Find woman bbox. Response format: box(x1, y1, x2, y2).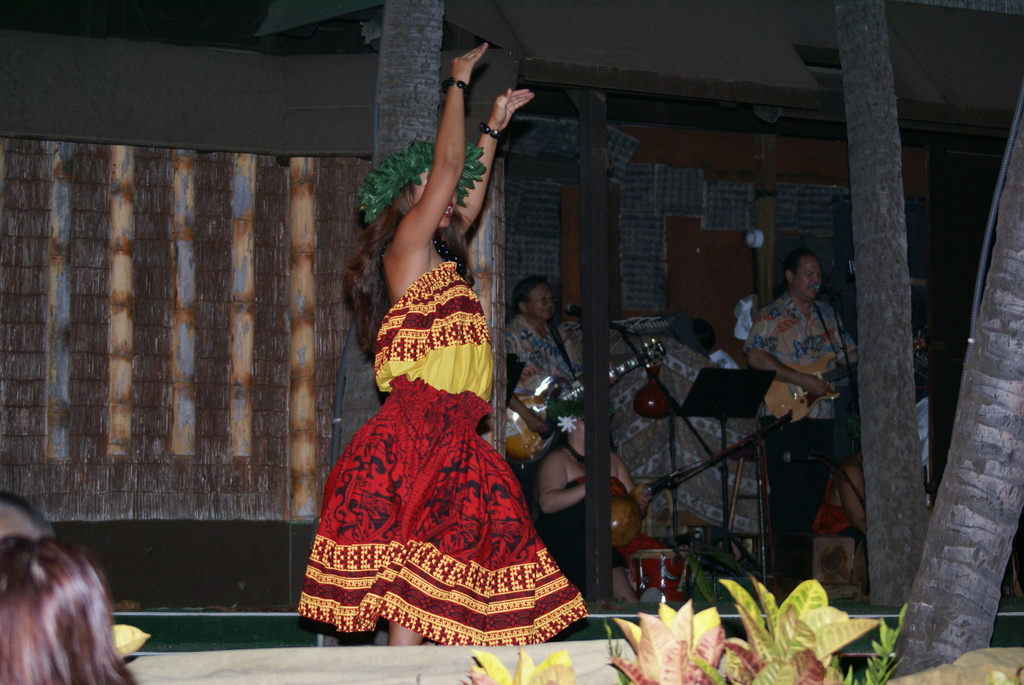
box(291, 73, 578, 661).
